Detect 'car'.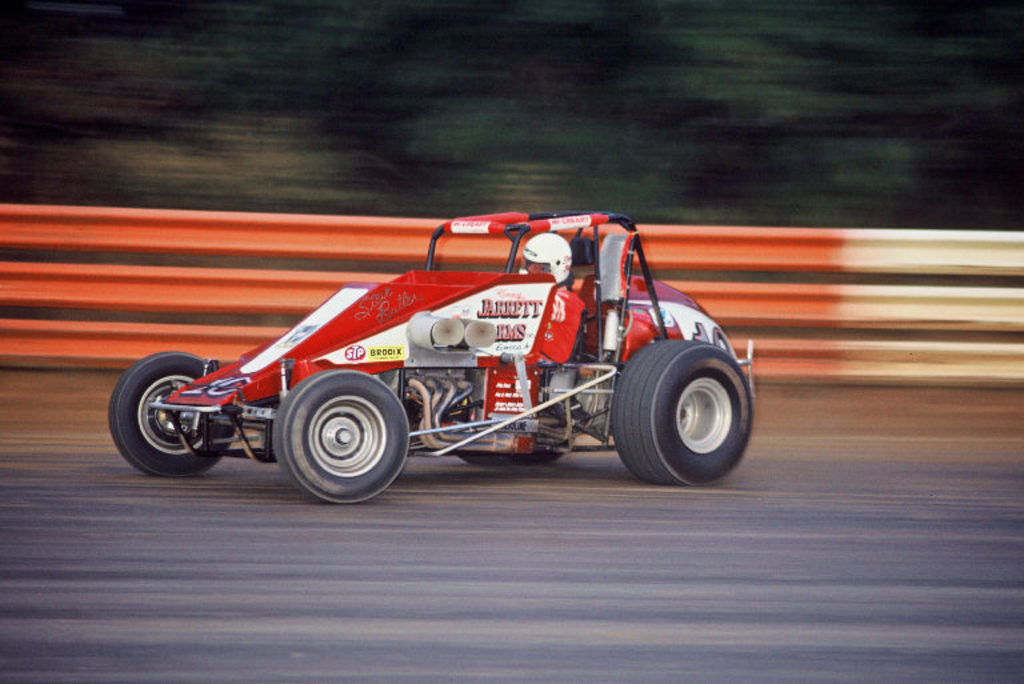
Detected at {"left": 100, "top": 208, "right": 757, "bottom": 515}.
